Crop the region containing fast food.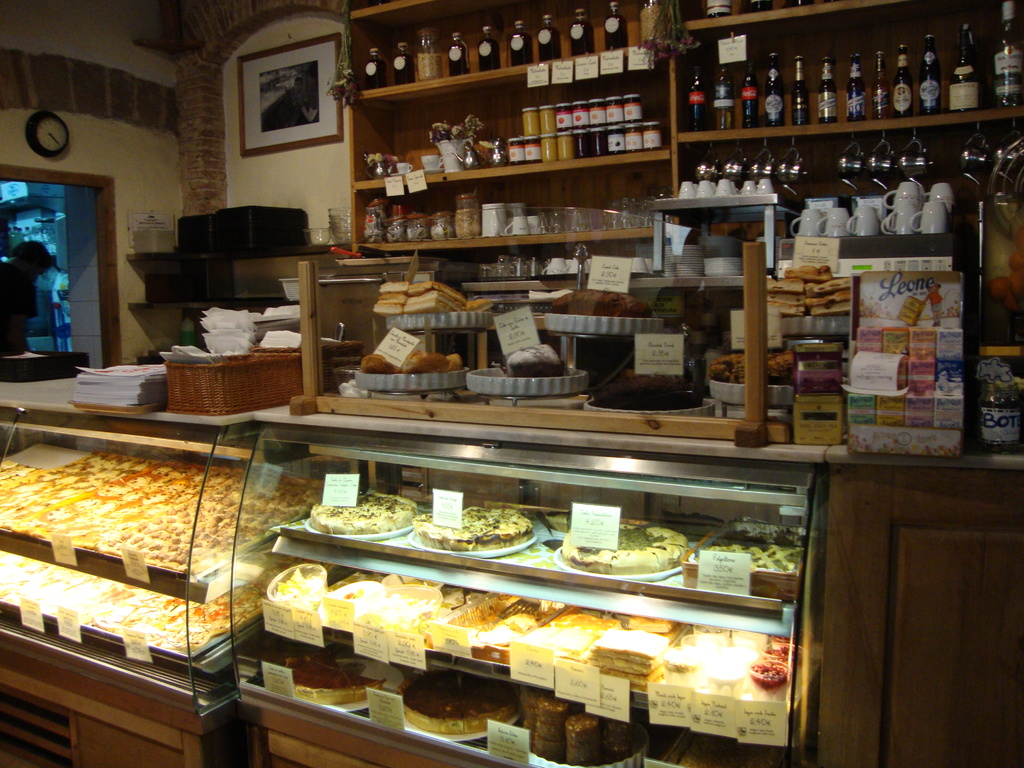
Crop region: <box>810,294,859,321</box>.
